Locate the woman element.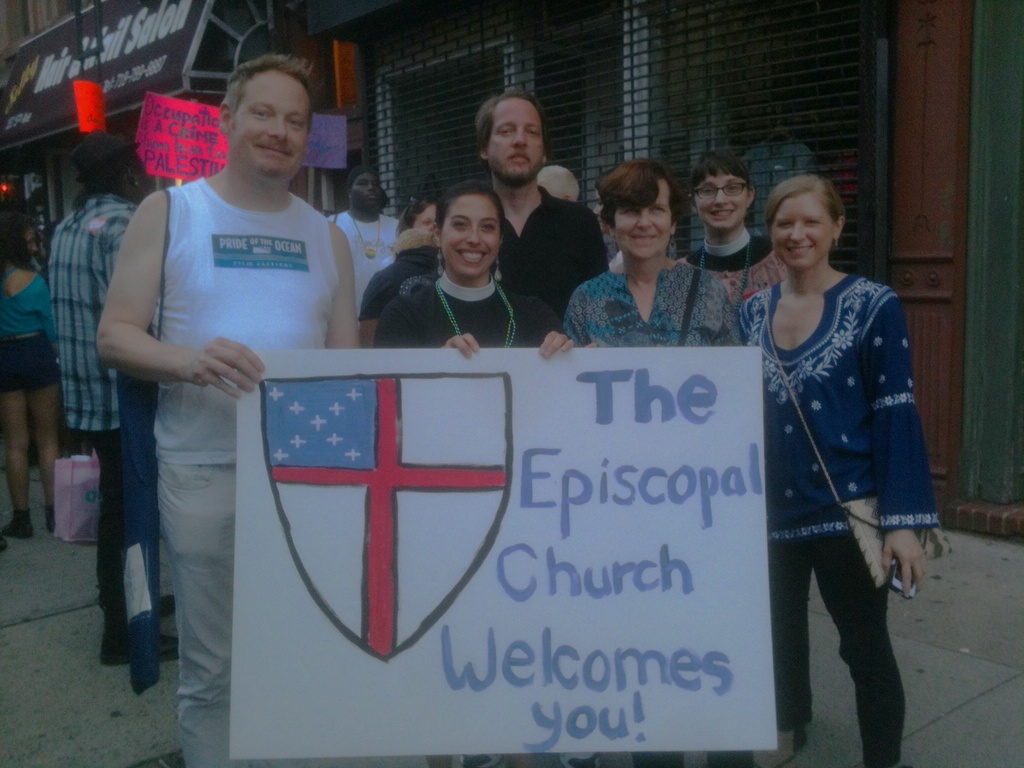
Element bbox: x1=714, y1=190, x2=925, y2=767.
